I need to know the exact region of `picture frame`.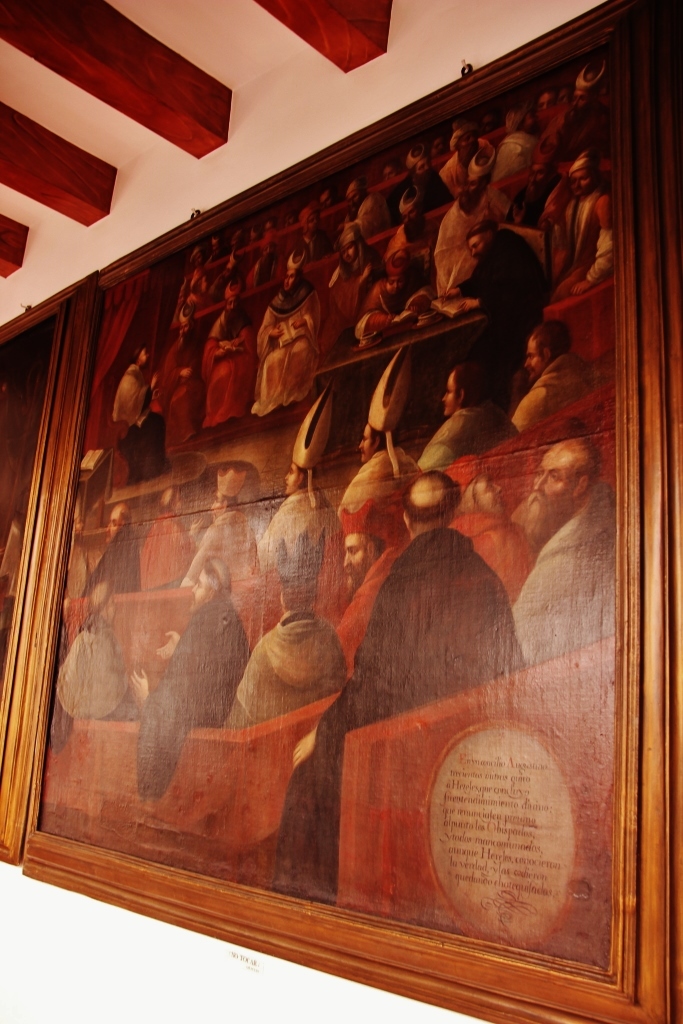
Region: pyautogui.locateOnScreen(0, 281, 95, 867).
